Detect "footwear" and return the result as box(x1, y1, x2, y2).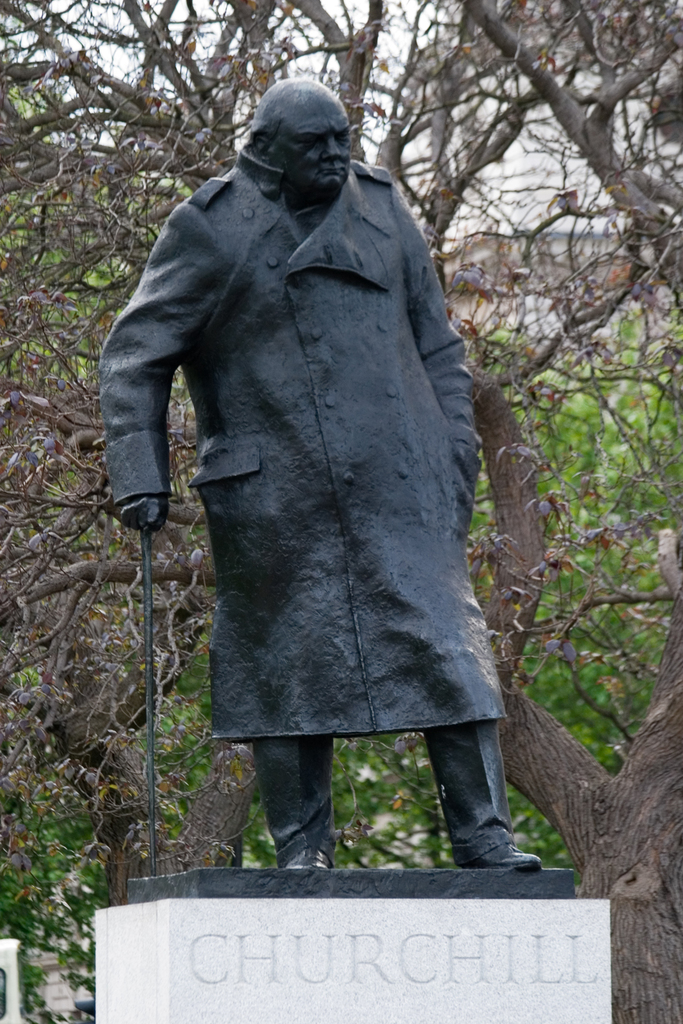
box(280, 847, 325, 879).
